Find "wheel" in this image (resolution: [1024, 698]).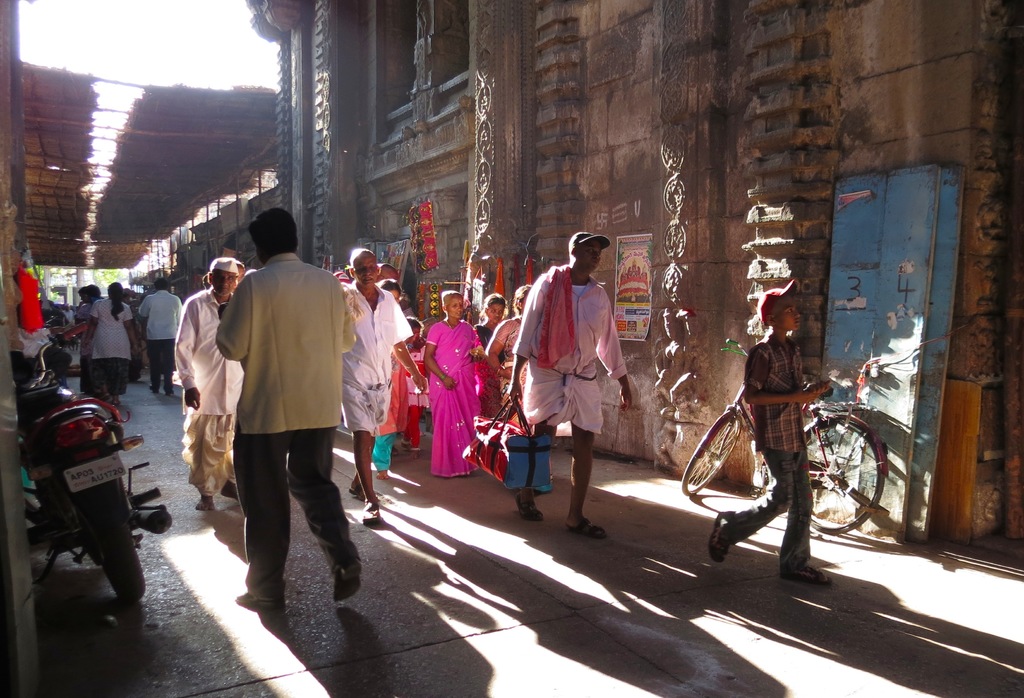
[left=803, top=420, right=885, bottom=535].
